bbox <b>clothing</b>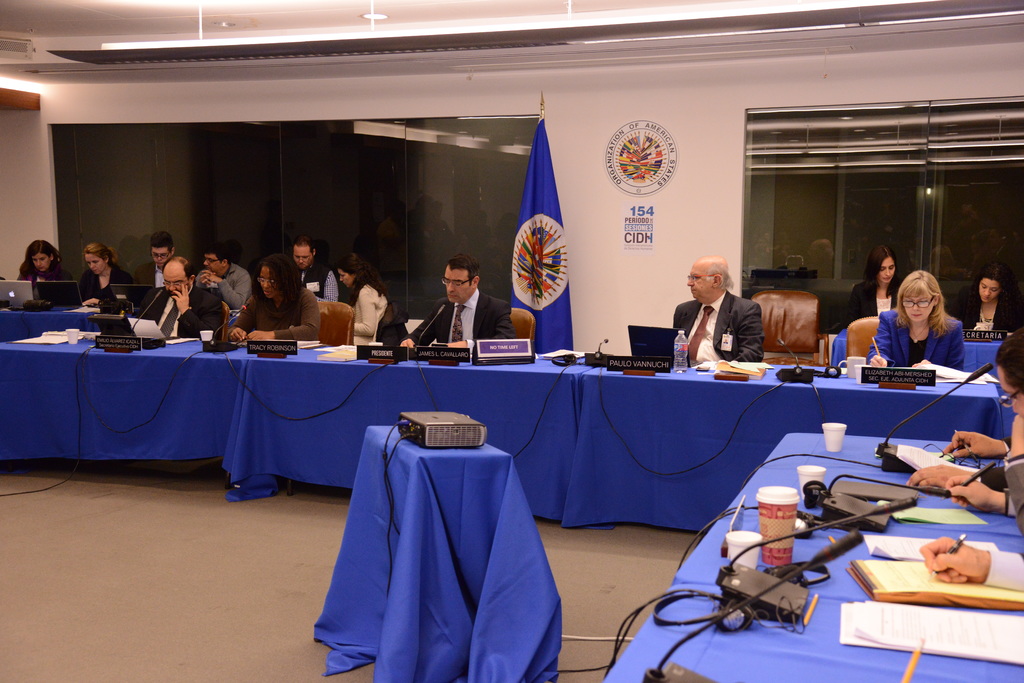
<box>298,266,342,300</box>
